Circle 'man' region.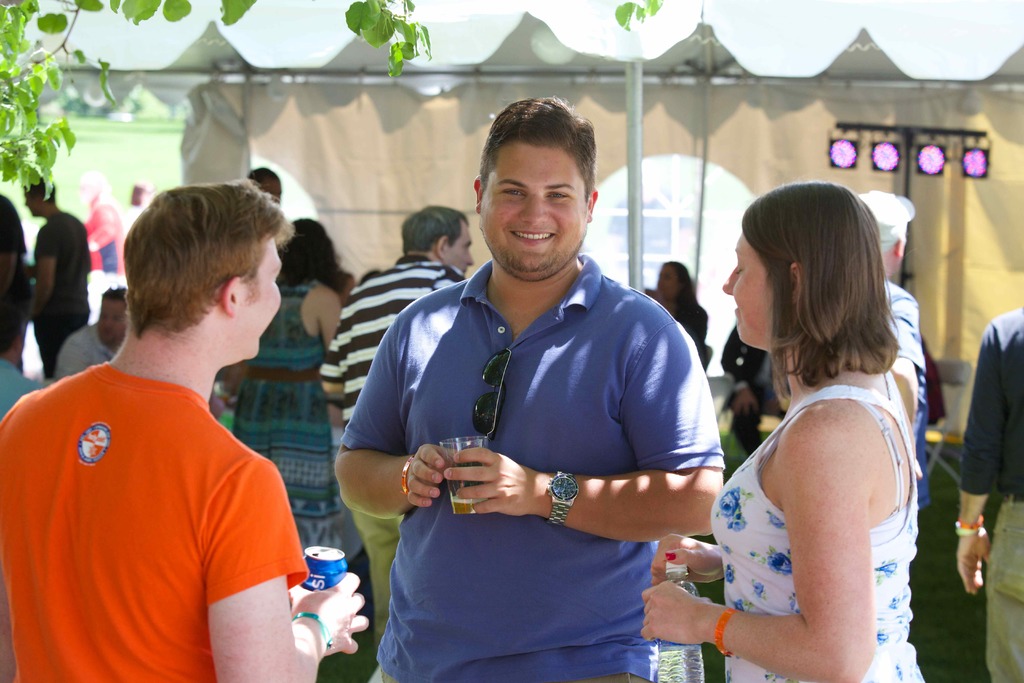
Region: (248,165,283,206).
